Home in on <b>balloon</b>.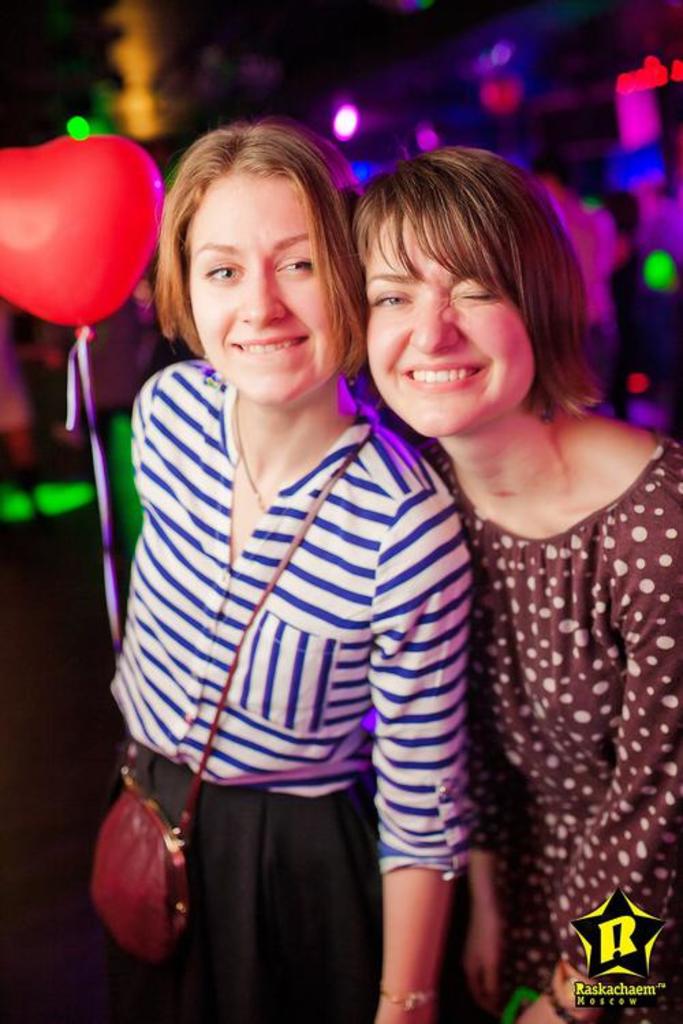
Homed in at 0 132 164 329.
